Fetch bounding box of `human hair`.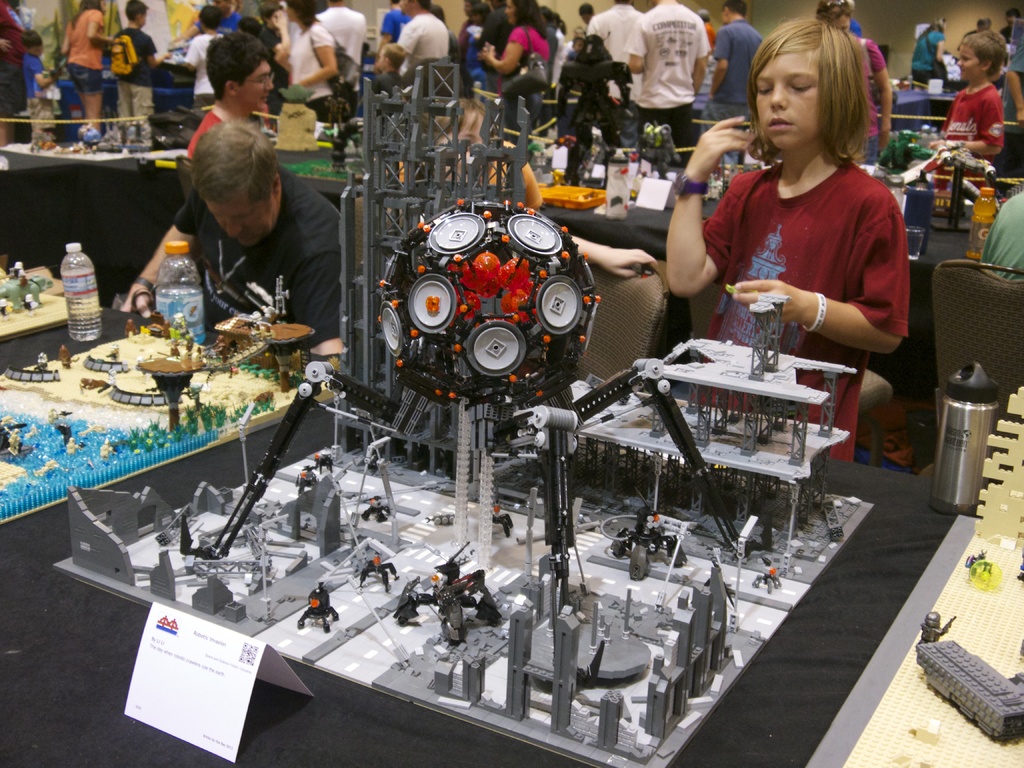
Bbox: select_region(433, 3, 448, 26).
